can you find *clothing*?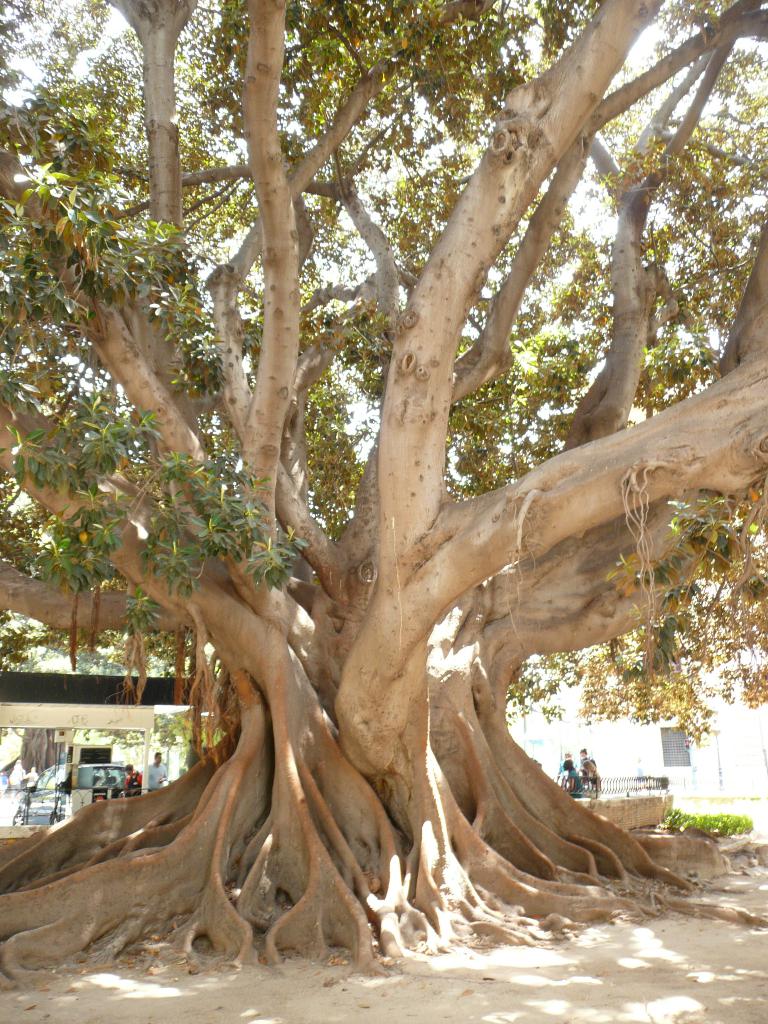
Yes, bounding box: (151,767,168,790).
